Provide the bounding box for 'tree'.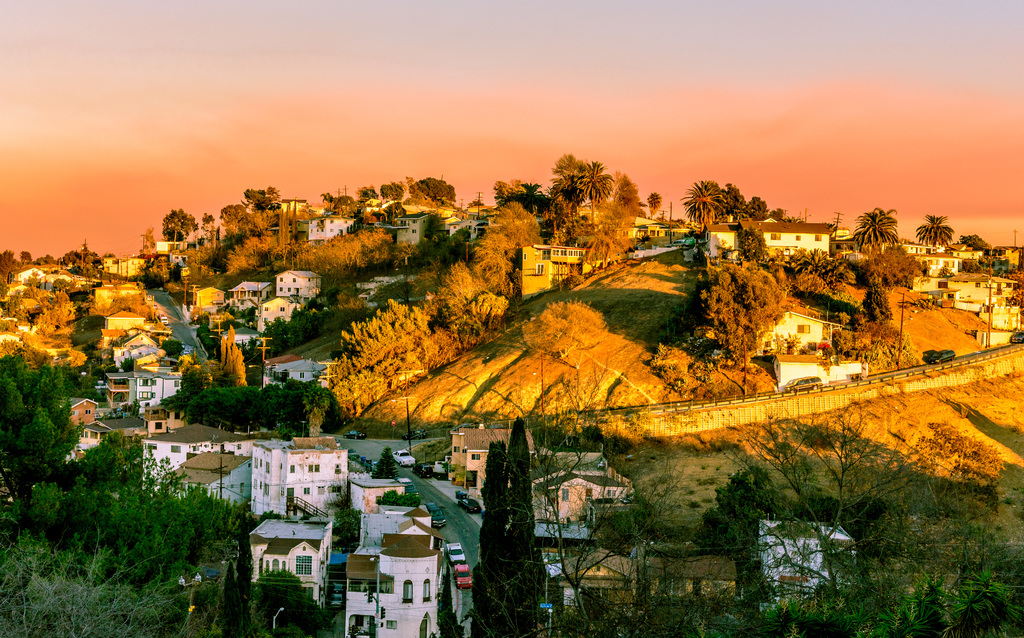
[376,484,419,510].
